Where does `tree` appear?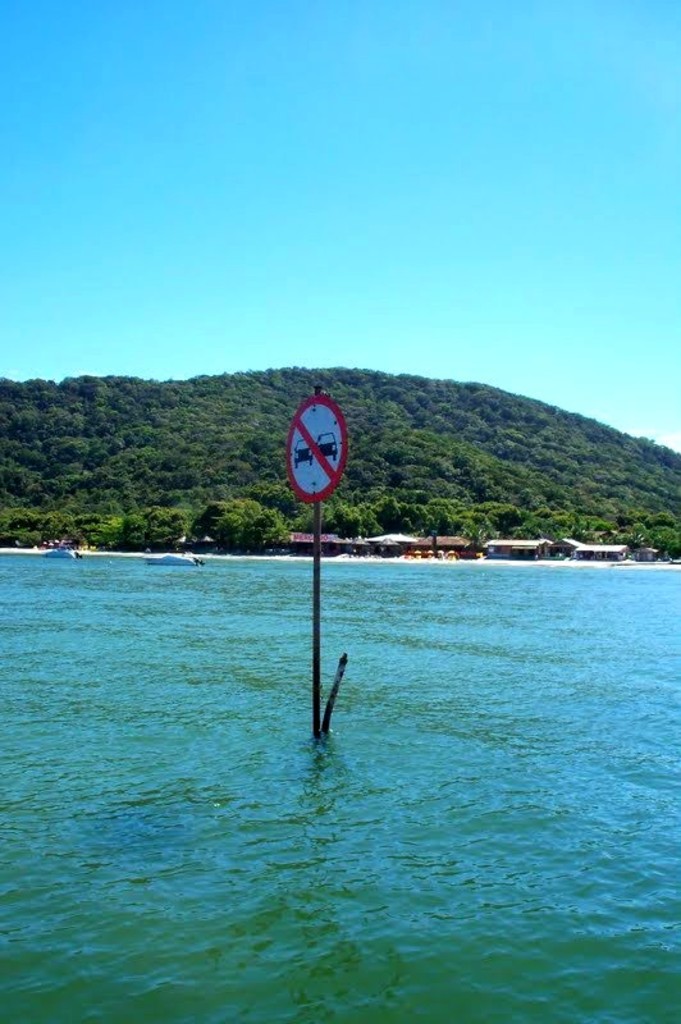
Appears at 212,494,296,553.
